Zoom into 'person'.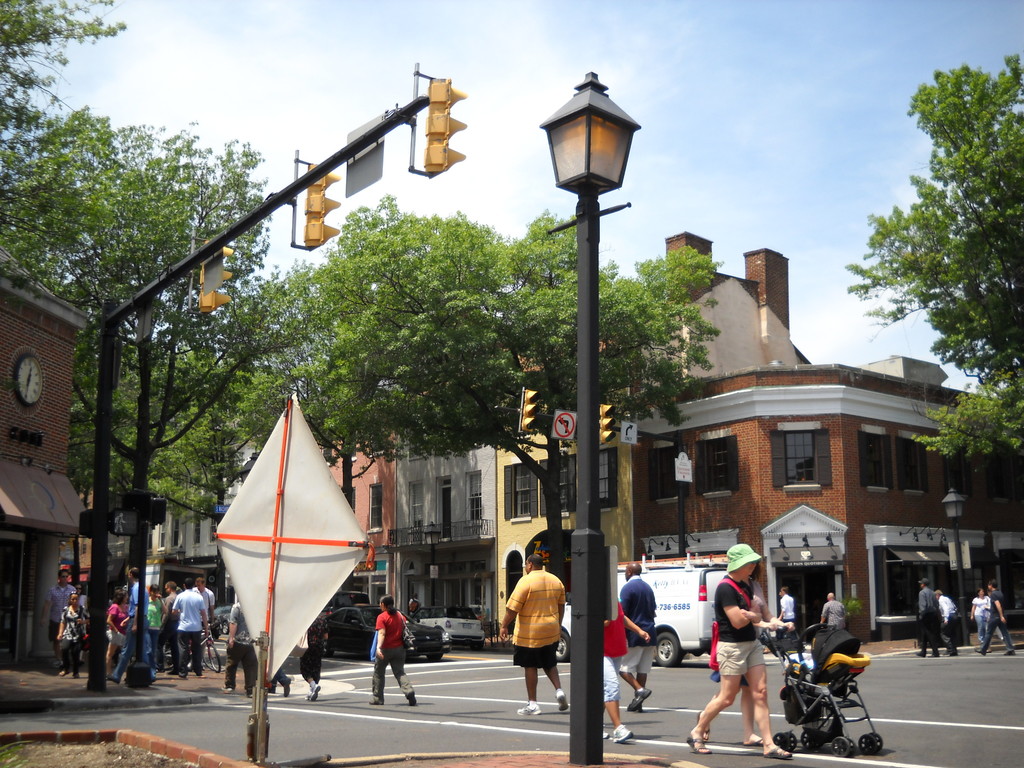
Zoom target: detection(685, 540, 804, 765).
